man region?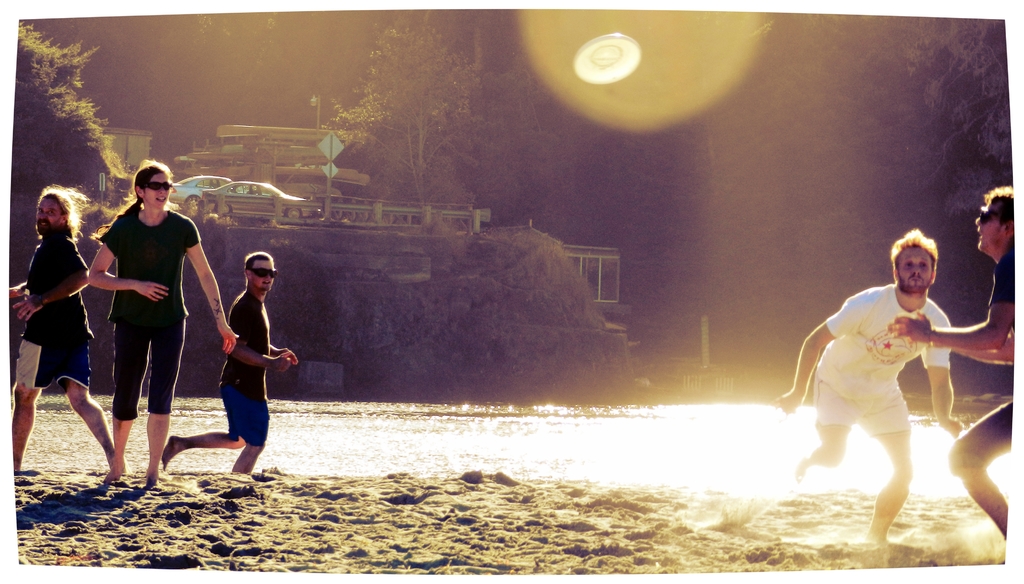
box=[881, 181, 1023, 548]
